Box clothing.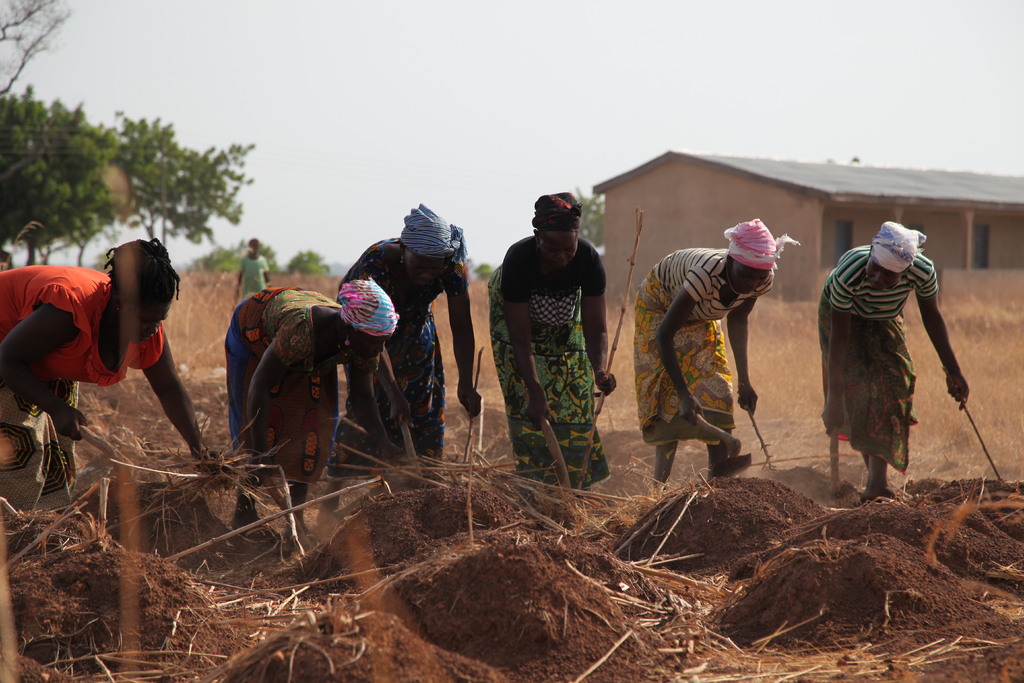
left=223, top=276, right=397, bottom=496.
